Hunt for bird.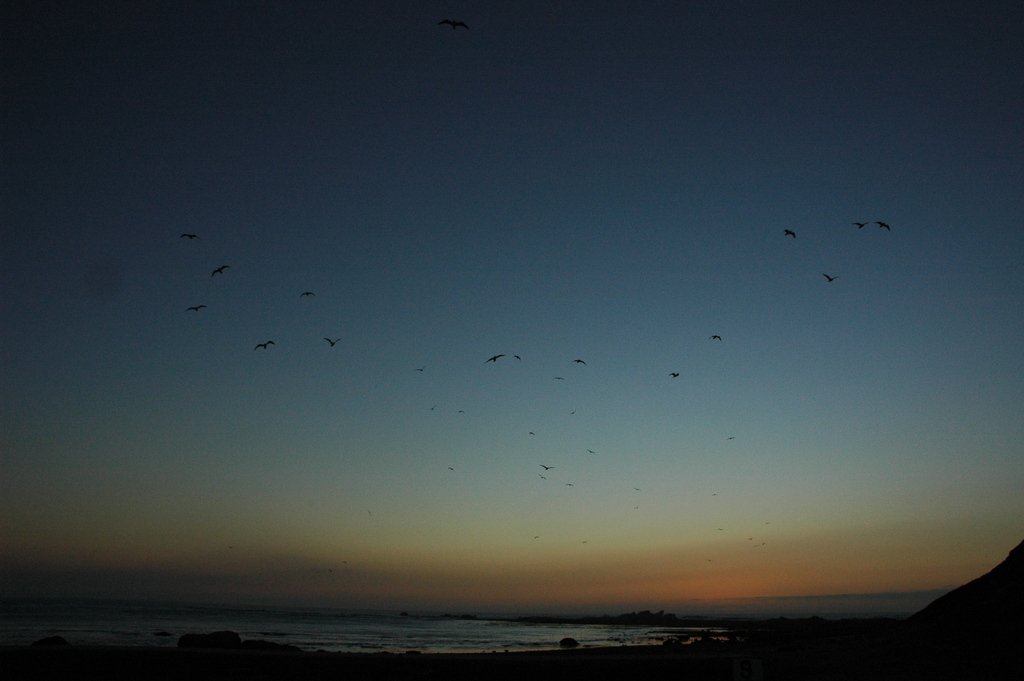
Hunted down at [588,451,597,456].
